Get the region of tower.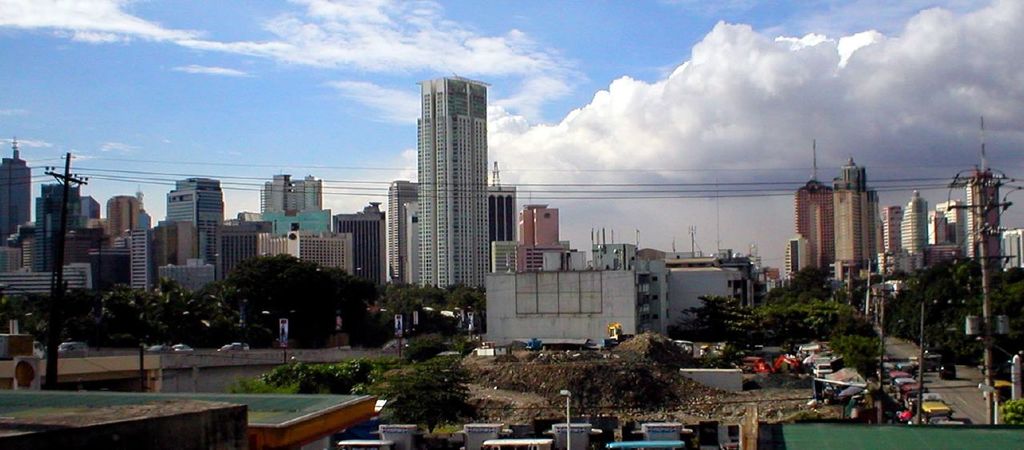
detection(0, 136, 26, 249).
